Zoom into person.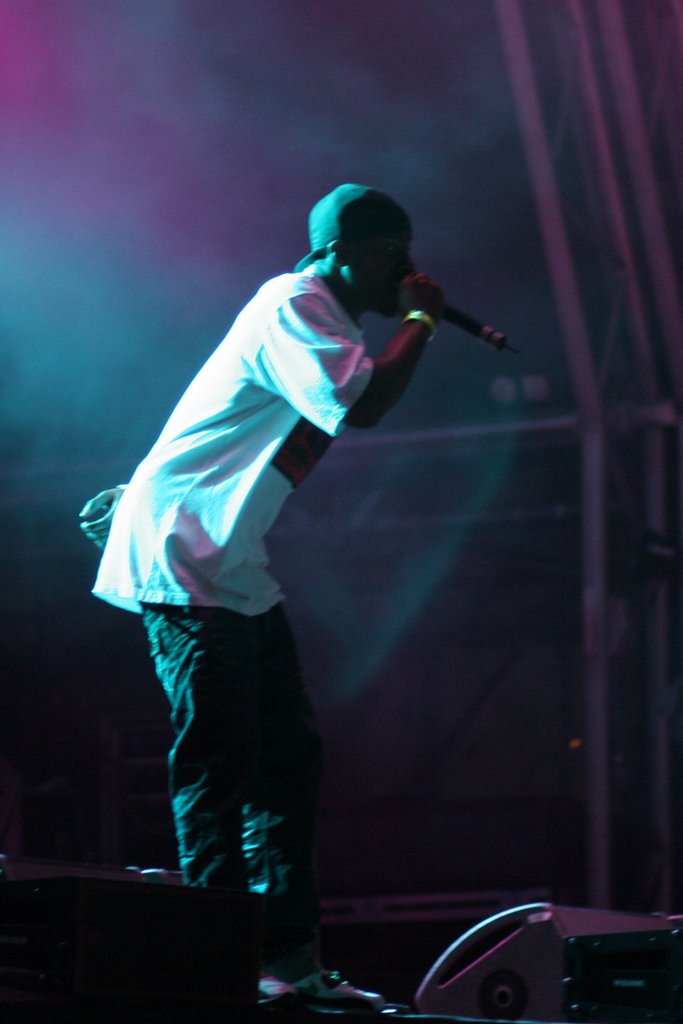
Zoom target: (x1=93, y1=173, x2=551, y2=980).
